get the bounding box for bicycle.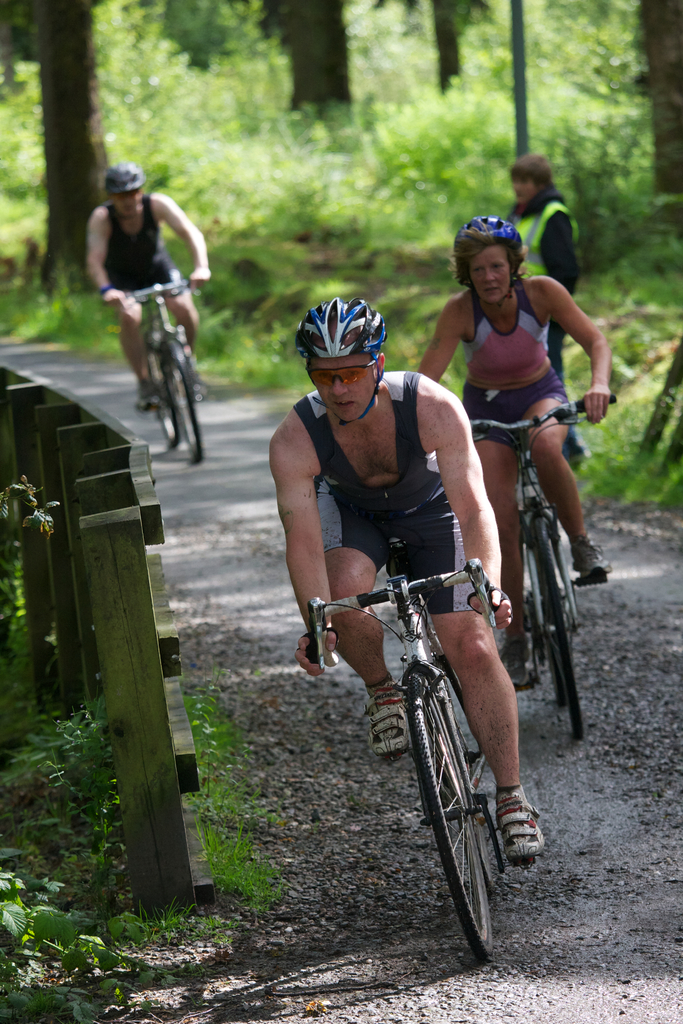
[311,534,542,970].
